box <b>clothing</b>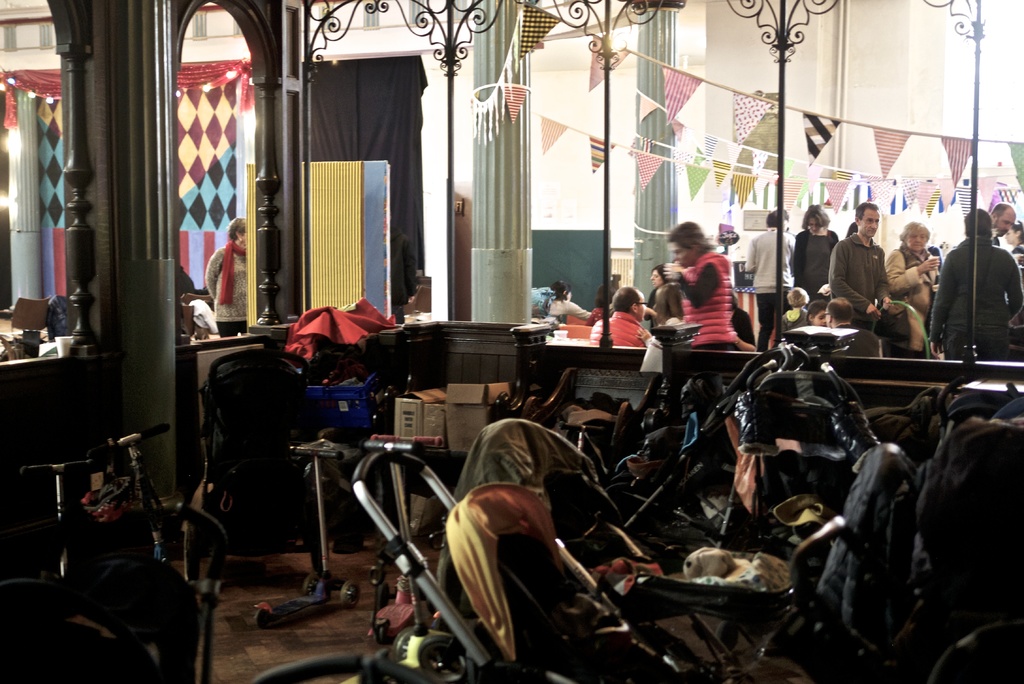
548, 297, 590, 320
